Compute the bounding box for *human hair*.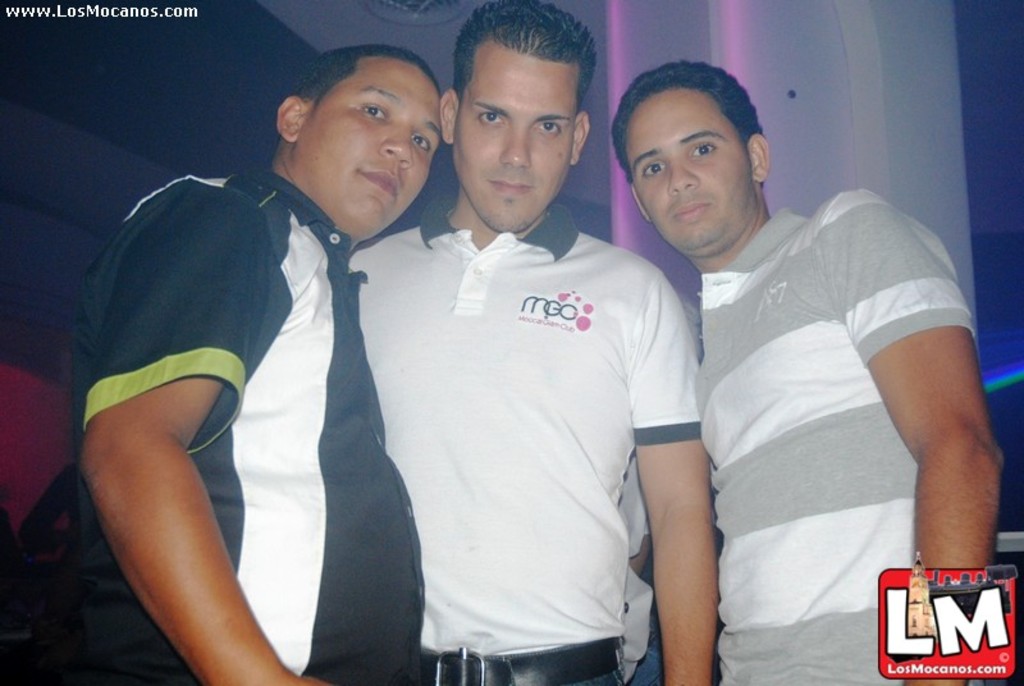
locate(600, 56, 763, 169).
